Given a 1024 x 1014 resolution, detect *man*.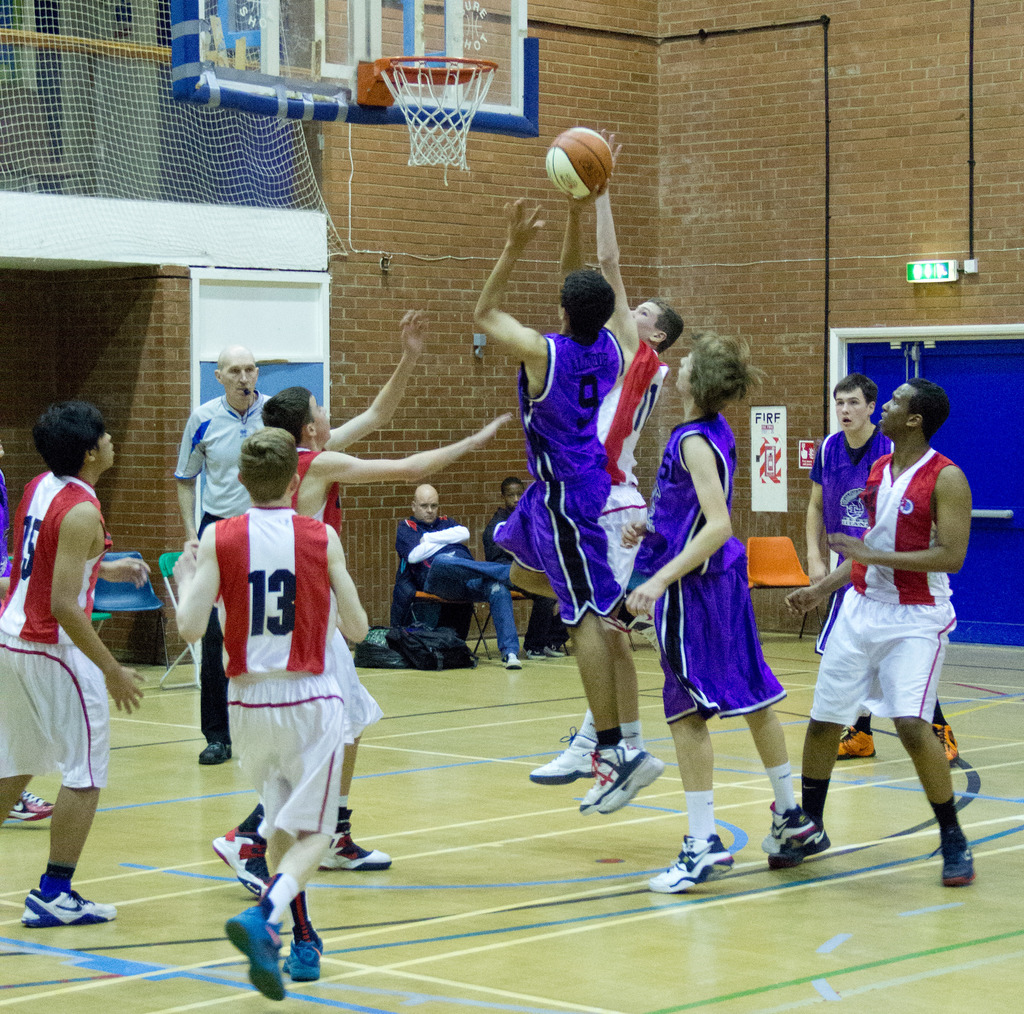
168:426:371:1002.
